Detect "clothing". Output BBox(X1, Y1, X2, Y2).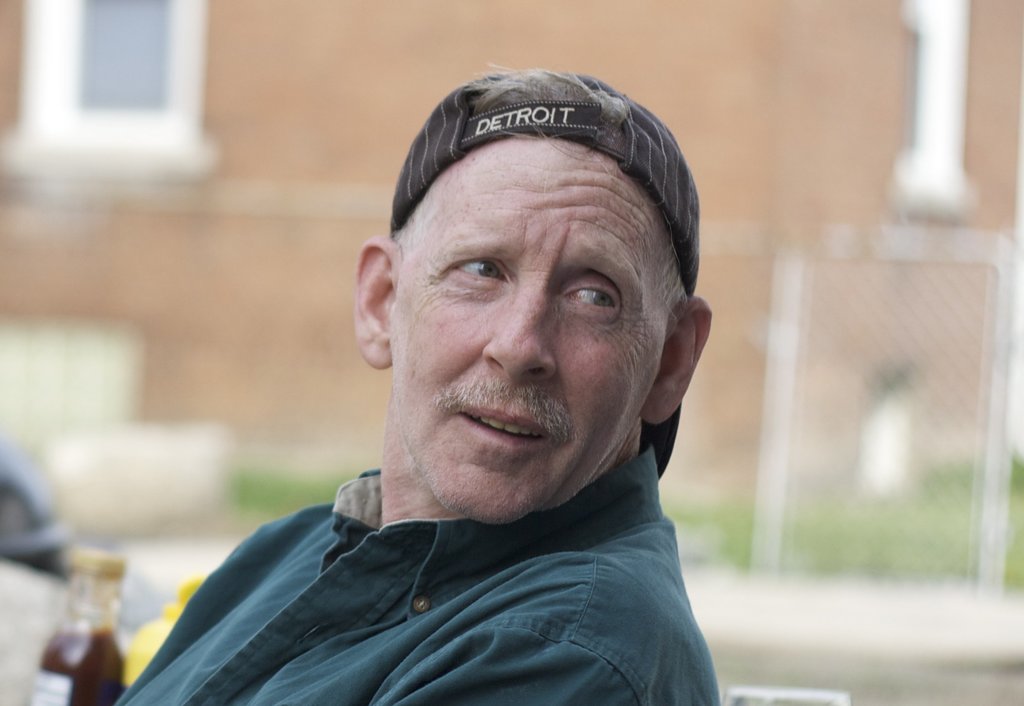
BBox(111, 443, 719, 705).
